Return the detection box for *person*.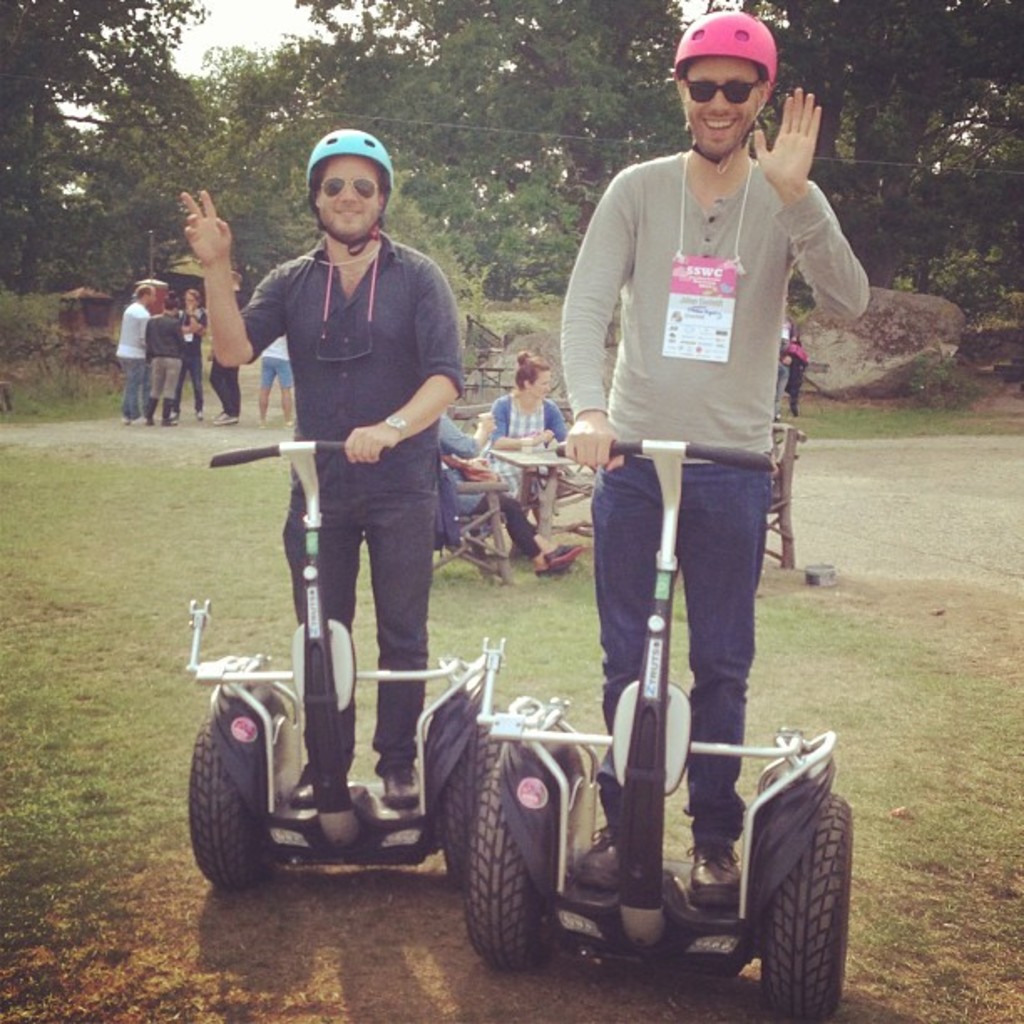
[left=184, top=117, right=465, bottom=833].
